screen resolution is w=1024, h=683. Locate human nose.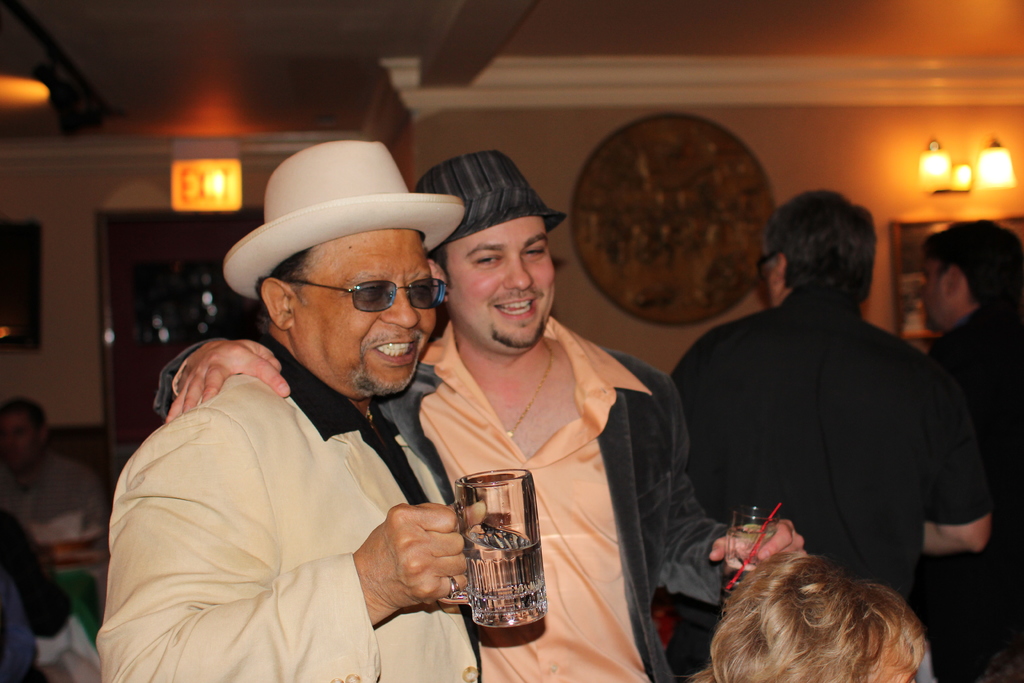
[504,252,532,292].
